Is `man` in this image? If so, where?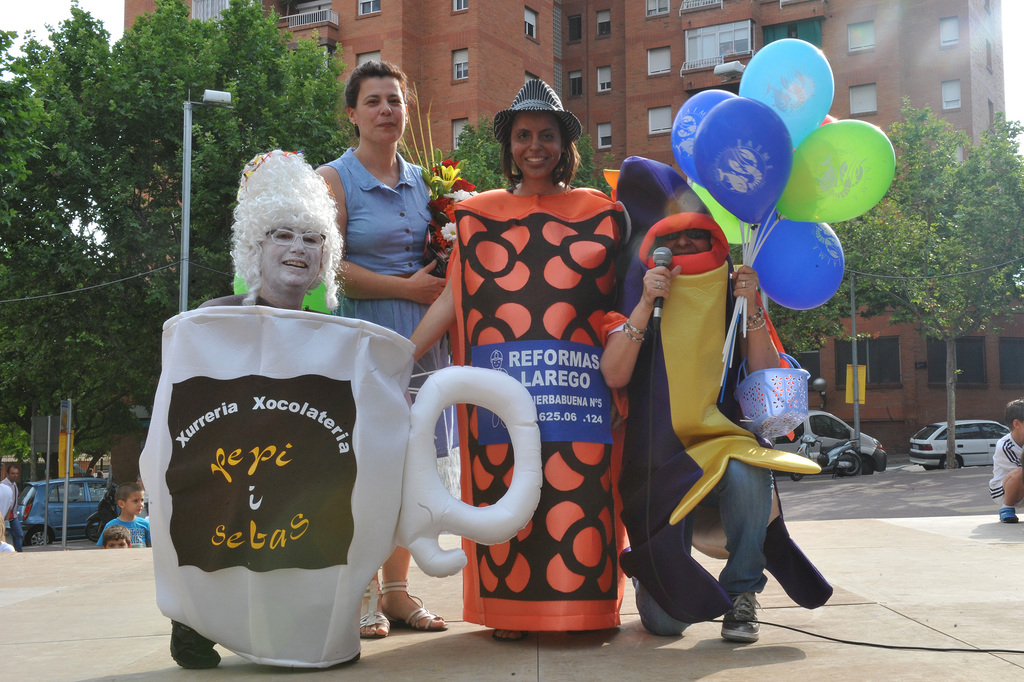
Yes, at BBox(0, 463, 27, 555).
